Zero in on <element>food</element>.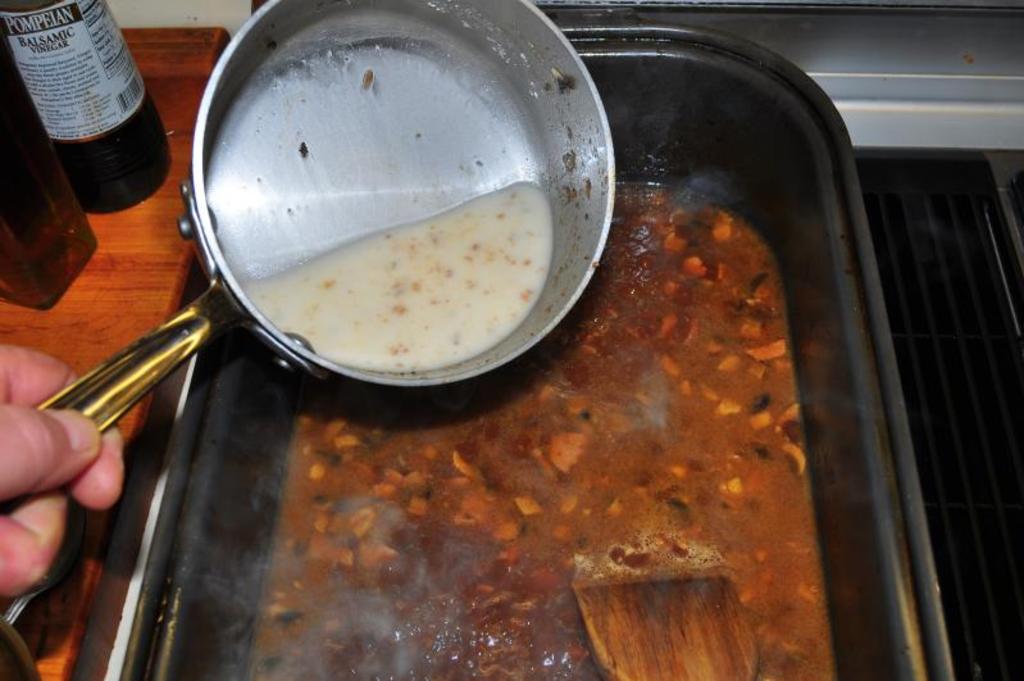
Zeroed in: {"x1": 250, "y1": 181, "x2": 842, "y2": 680}.
